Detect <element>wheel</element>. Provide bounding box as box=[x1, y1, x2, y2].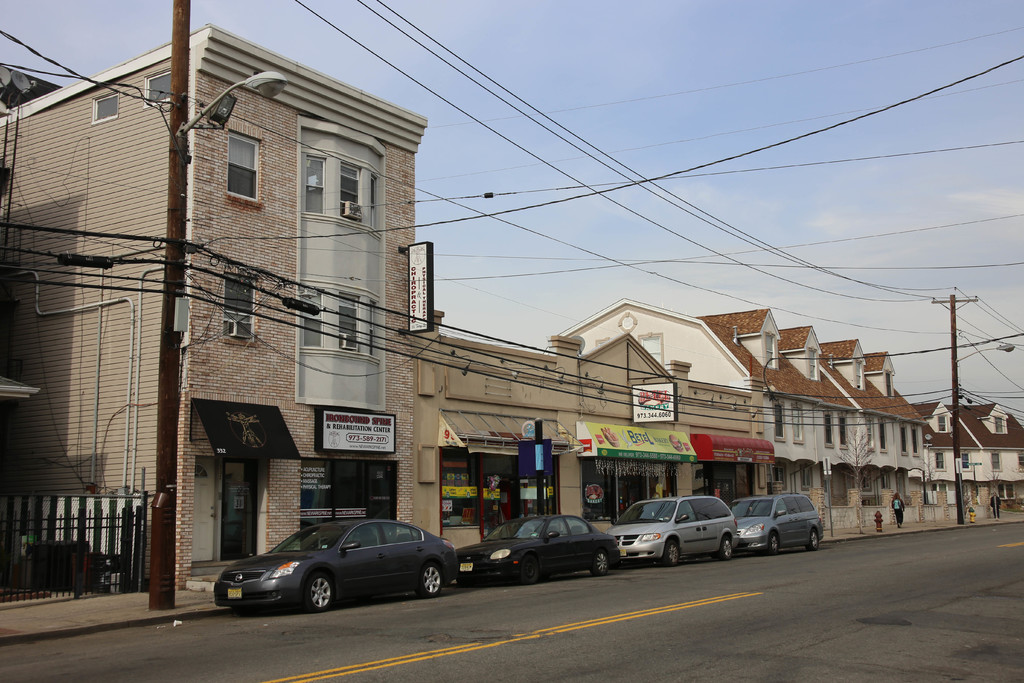
box=[712, 533, 730, 562].
